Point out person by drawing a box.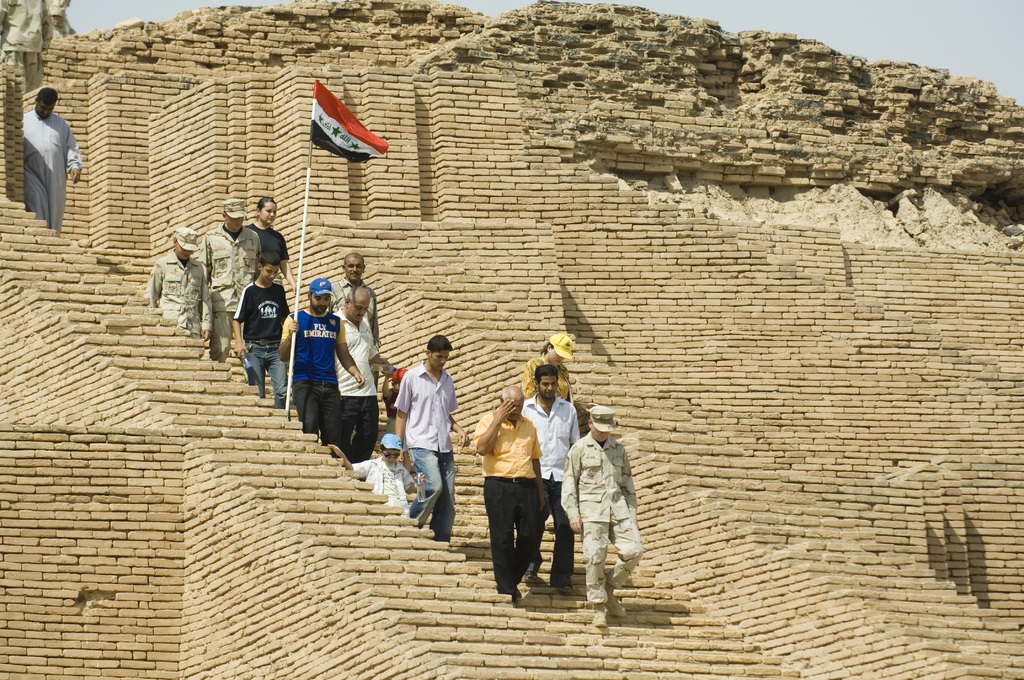
region(143, 229, 210, 338).
